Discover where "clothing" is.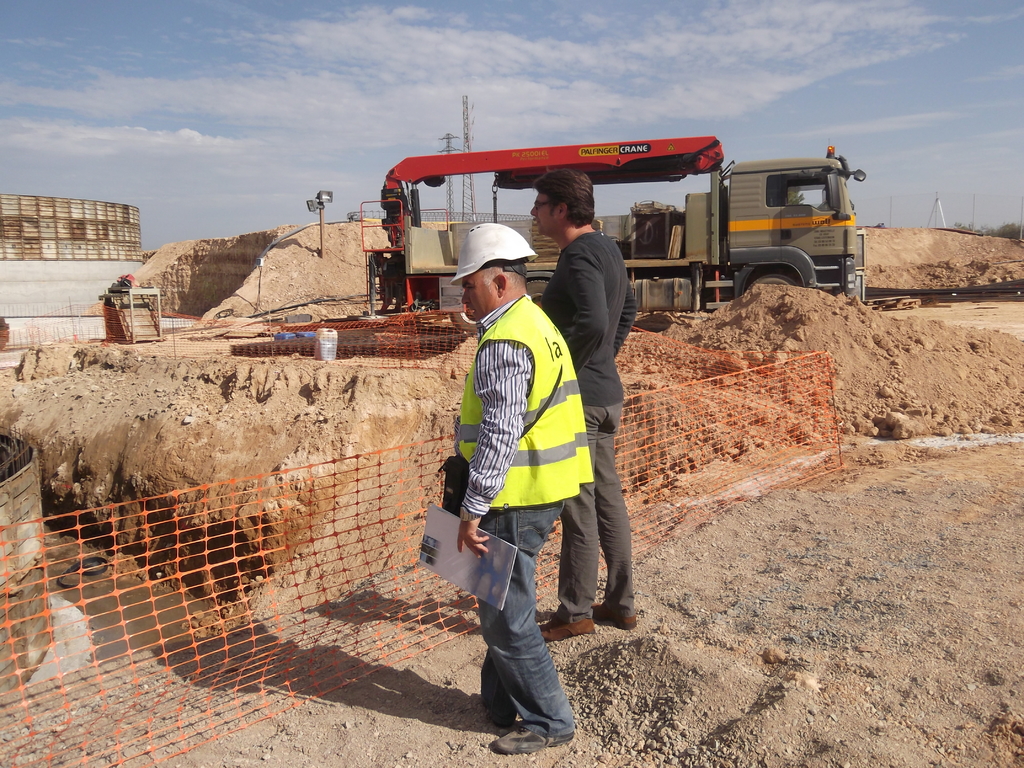
Discovered at <bbox>440, 252, 605, 678</bbox>.
